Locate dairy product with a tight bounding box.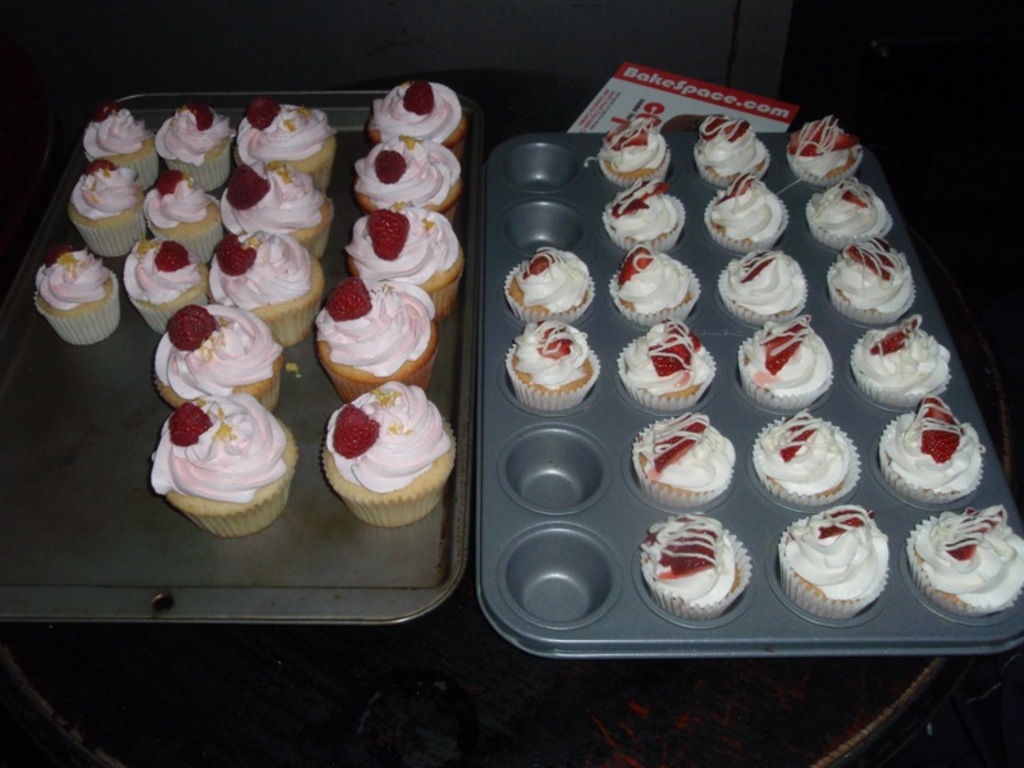
left=785, top=109, right=858, bottom=184.
